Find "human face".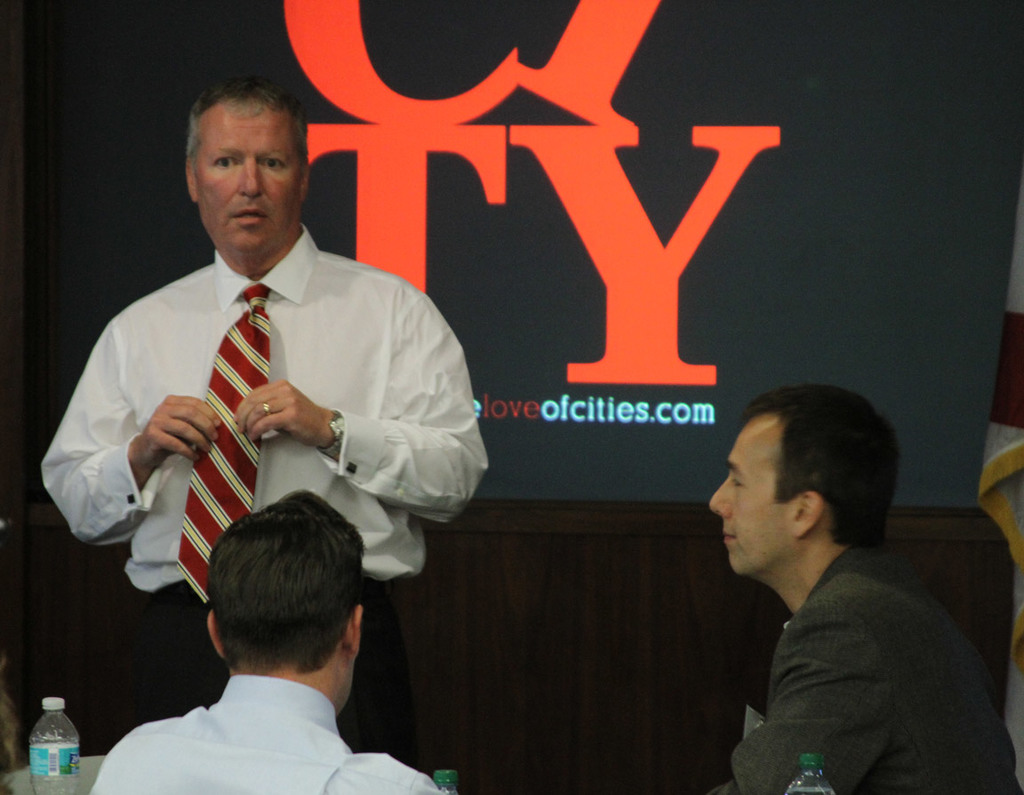
region(196, 106, 299, 254).
